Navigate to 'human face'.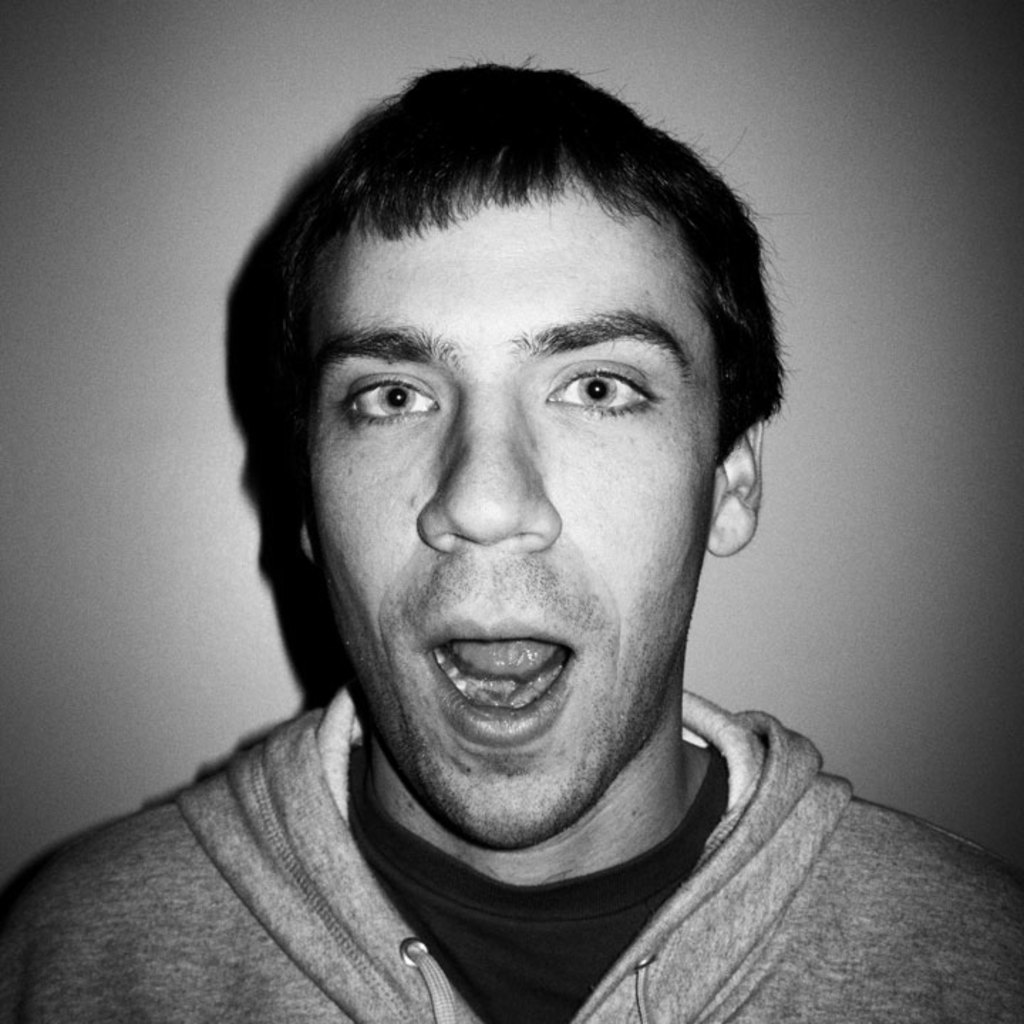
Navigation target: x1=314 y1=191 x2=713 y2=836.
